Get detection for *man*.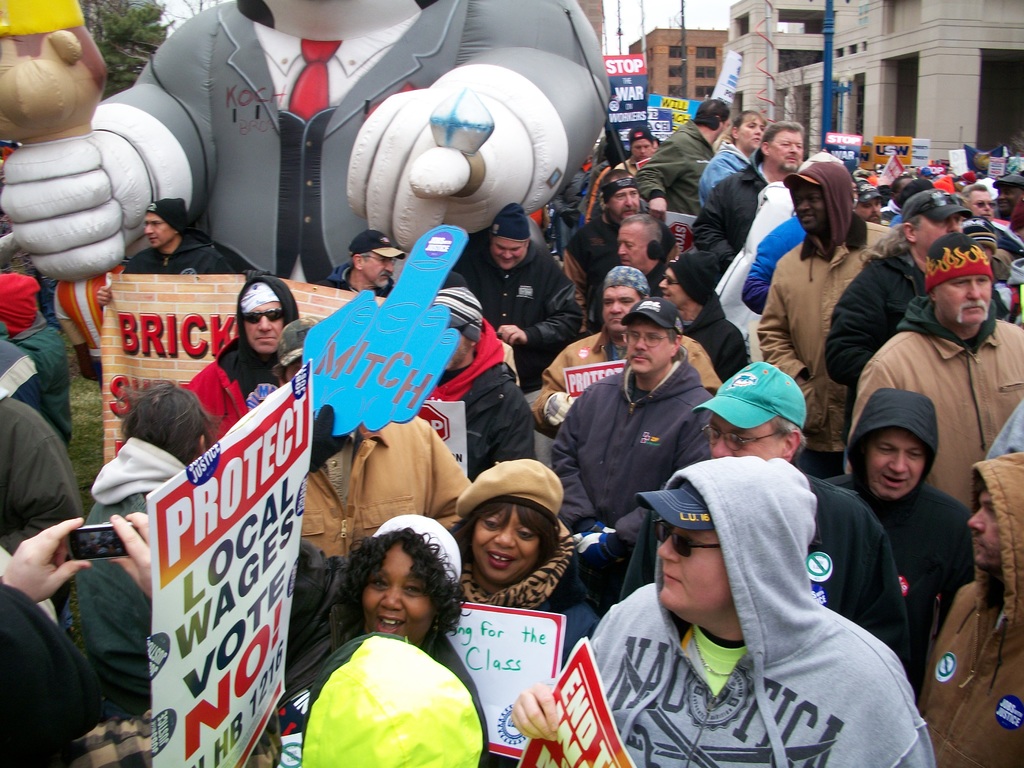
Detection: <box>751,166,880,482</box>.
